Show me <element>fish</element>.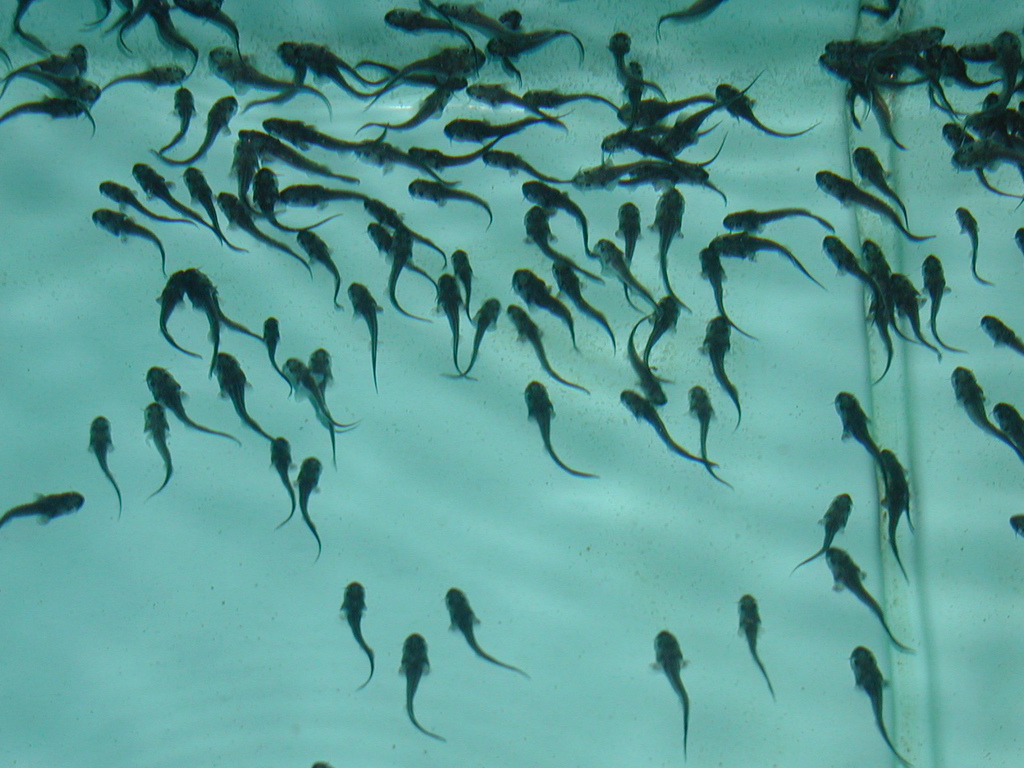
<element>fish</element> is here: box(686, 388, 738, 486).
